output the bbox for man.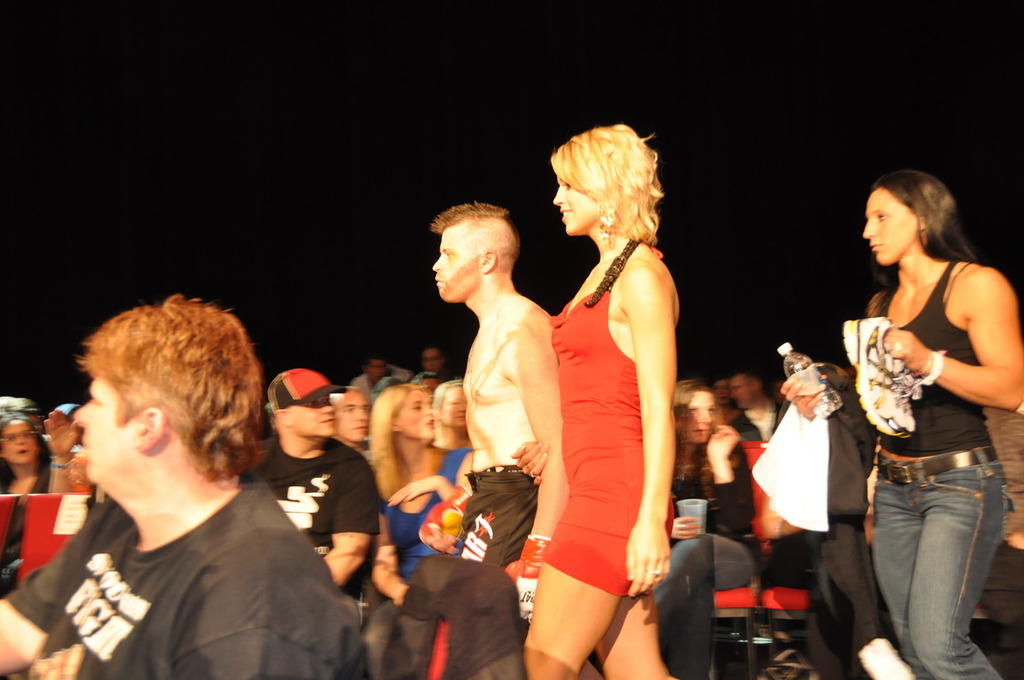
x1=17 y1=309 x2=383 y2=677.
